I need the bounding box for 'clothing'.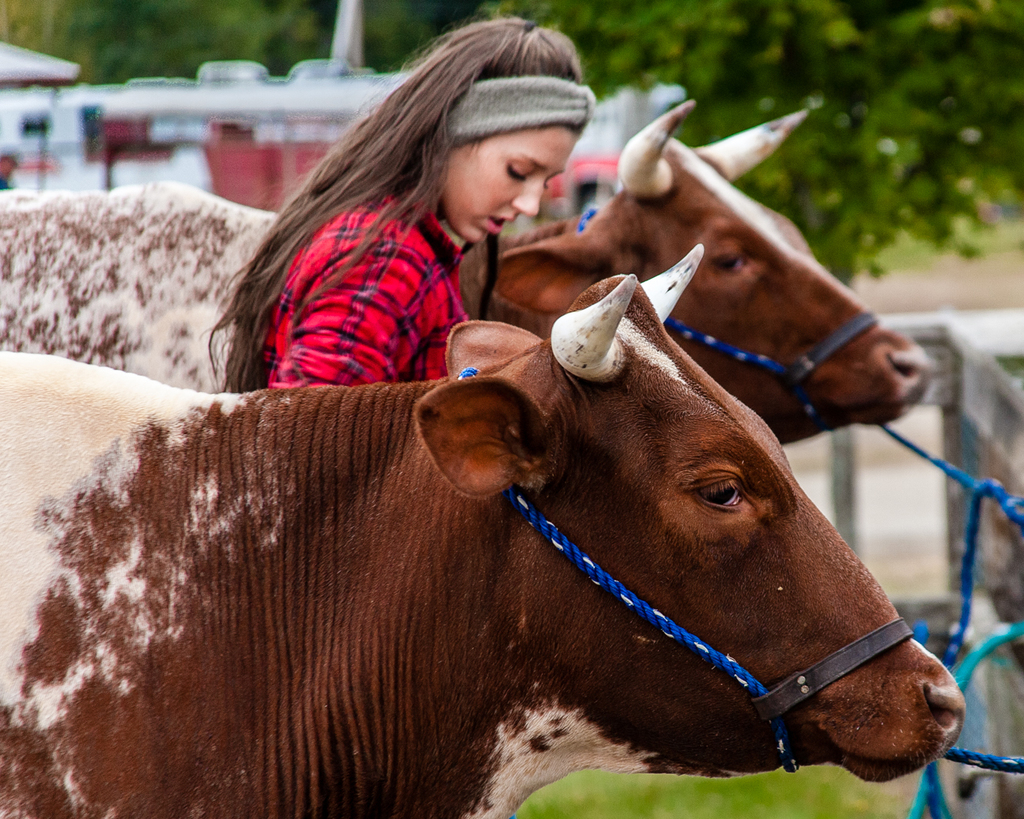
Here it is: x1=265, y1=195, x2=476, y2=390.
